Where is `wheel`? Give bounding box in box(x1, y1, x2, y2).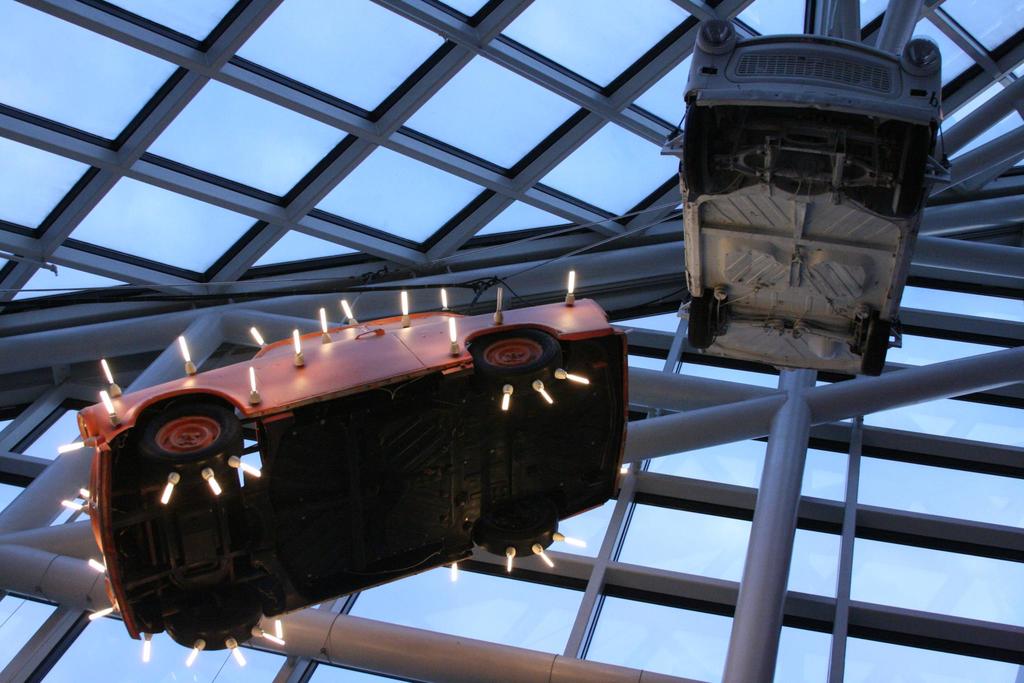
box(163, 612, 263, 658).
